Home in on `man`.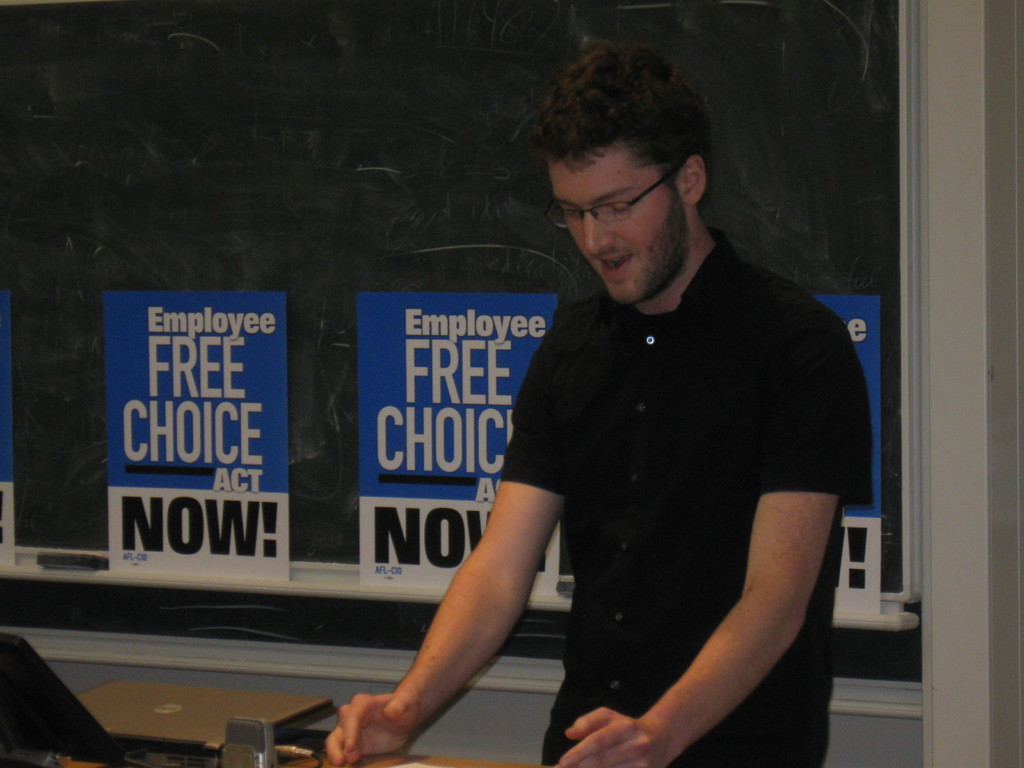
Homed in at region(325, 43, 870, 767).
